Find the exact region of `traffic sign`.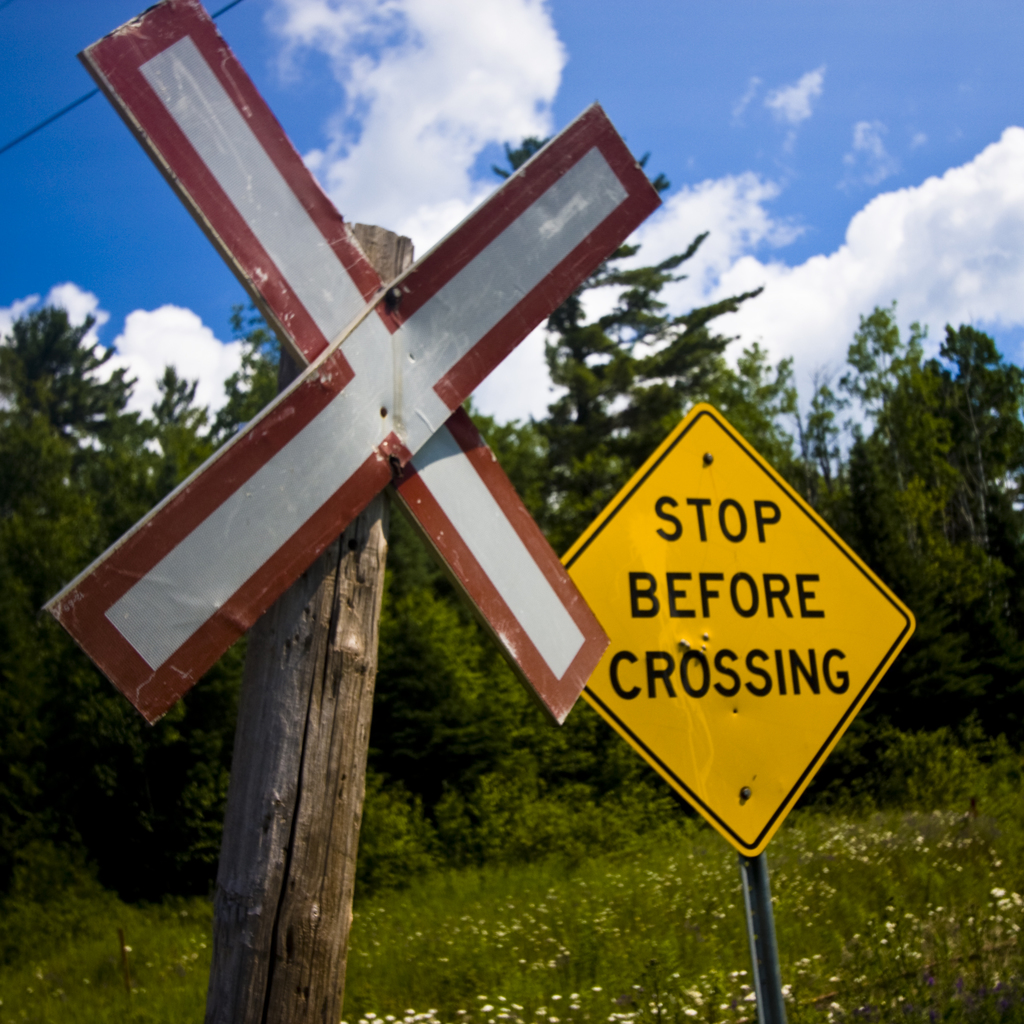
Exact region: <region>559, 390, 915, 865</region>.
